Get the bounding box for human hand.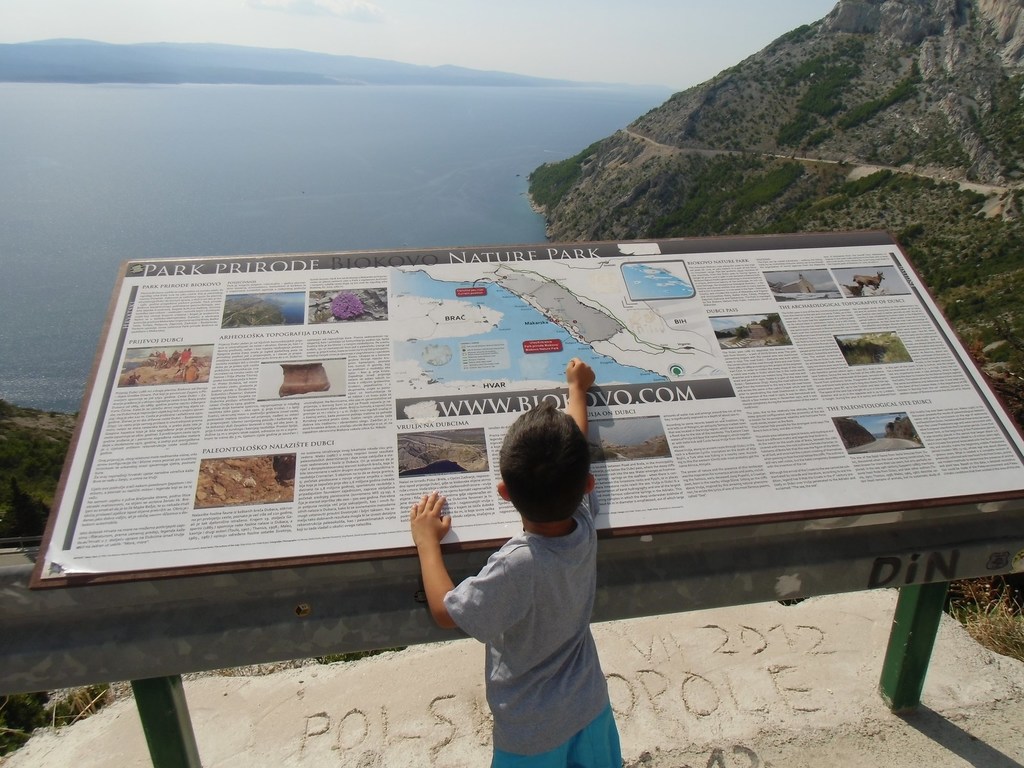
x1=396 y1=502 x2=462 y2=584.
